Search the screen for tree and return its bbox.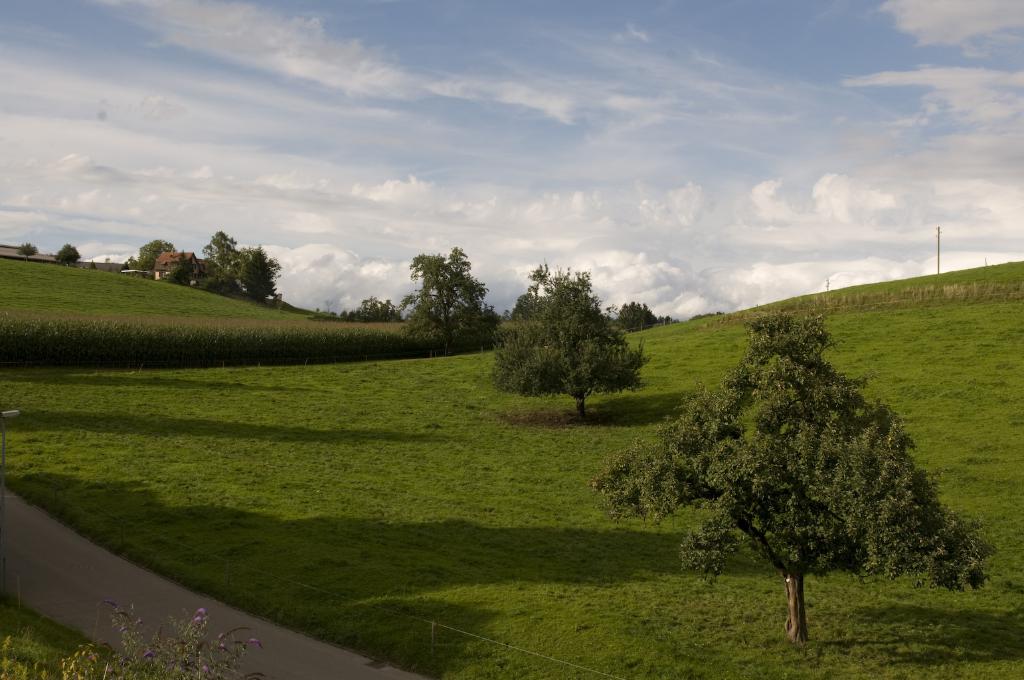
Found: <region>402, 248, 505, 360</region>.
